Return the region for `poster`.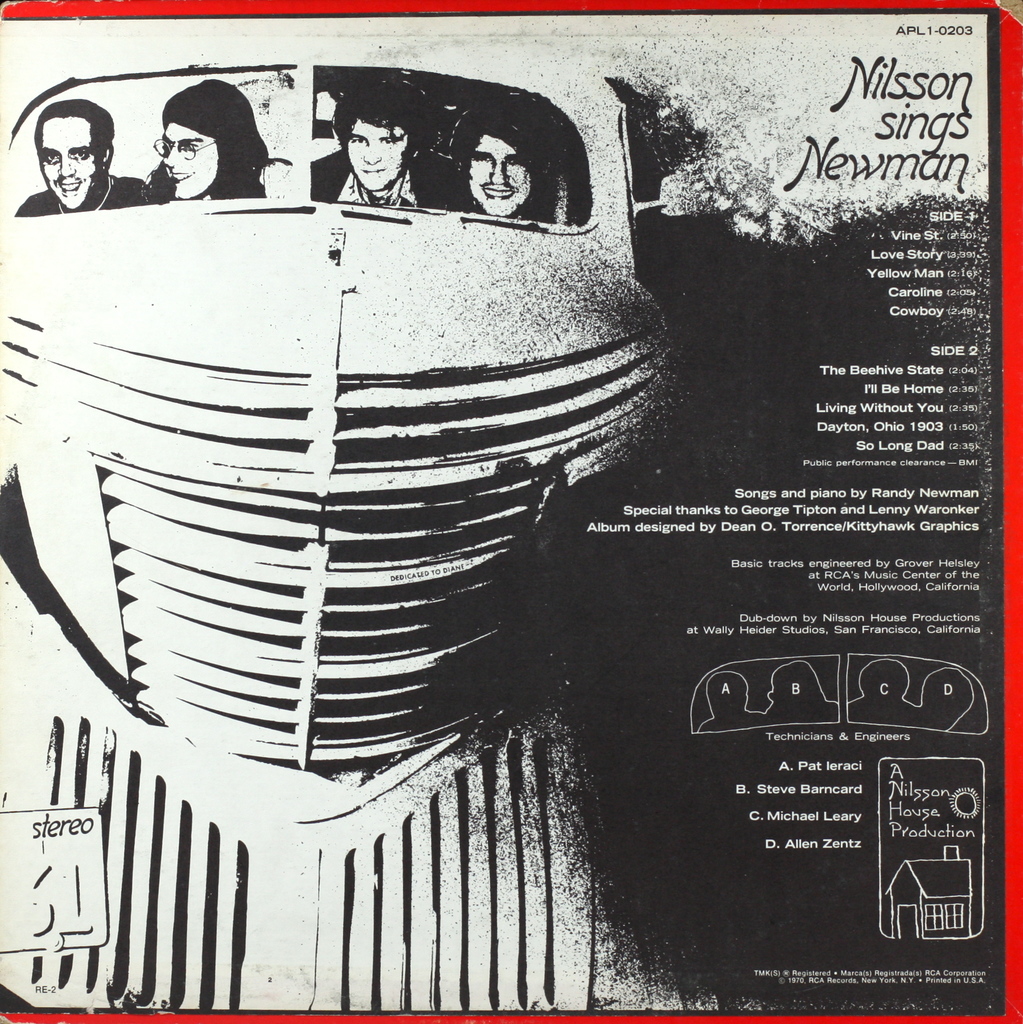
0:0:1022:1023.
